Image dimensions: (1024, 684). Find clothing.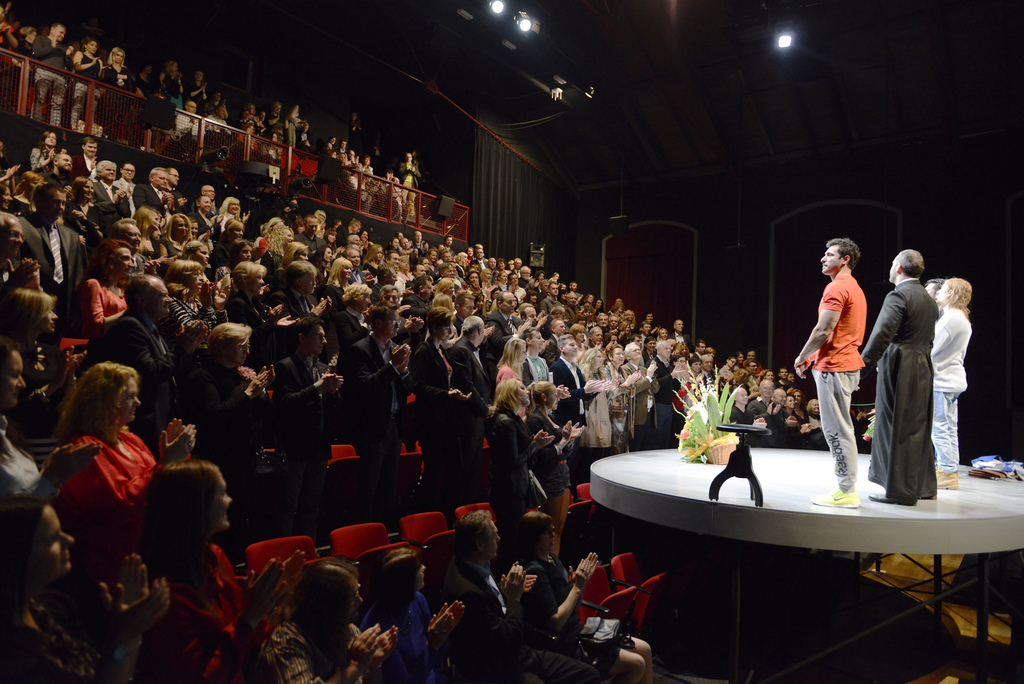
pyautogui.locateOnScreen(76, 51, 106, 113).
